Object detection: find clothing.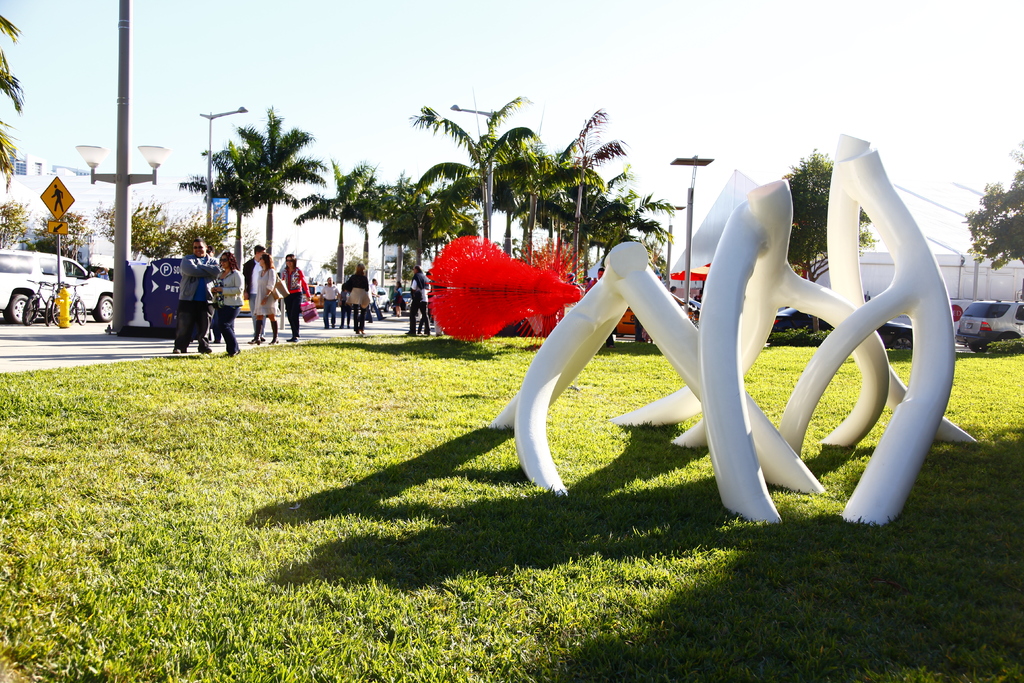
bbox(206, 267, 253, 364).
